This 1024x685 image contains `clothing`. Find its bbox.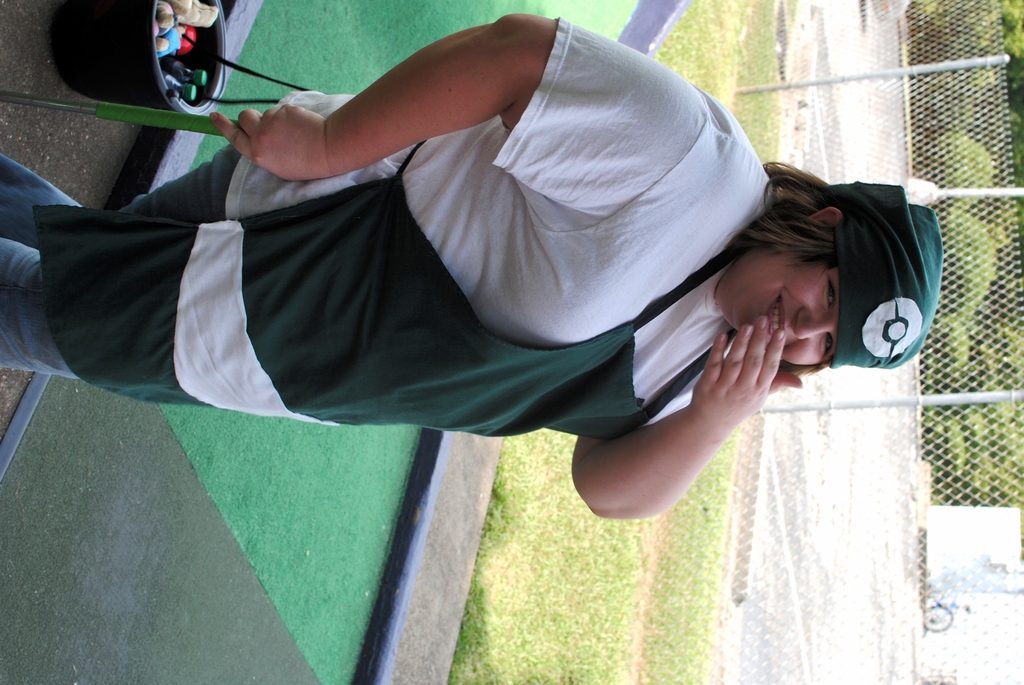
{"left": 74, "top": 6, "right": 948, "bottom": 490}.
